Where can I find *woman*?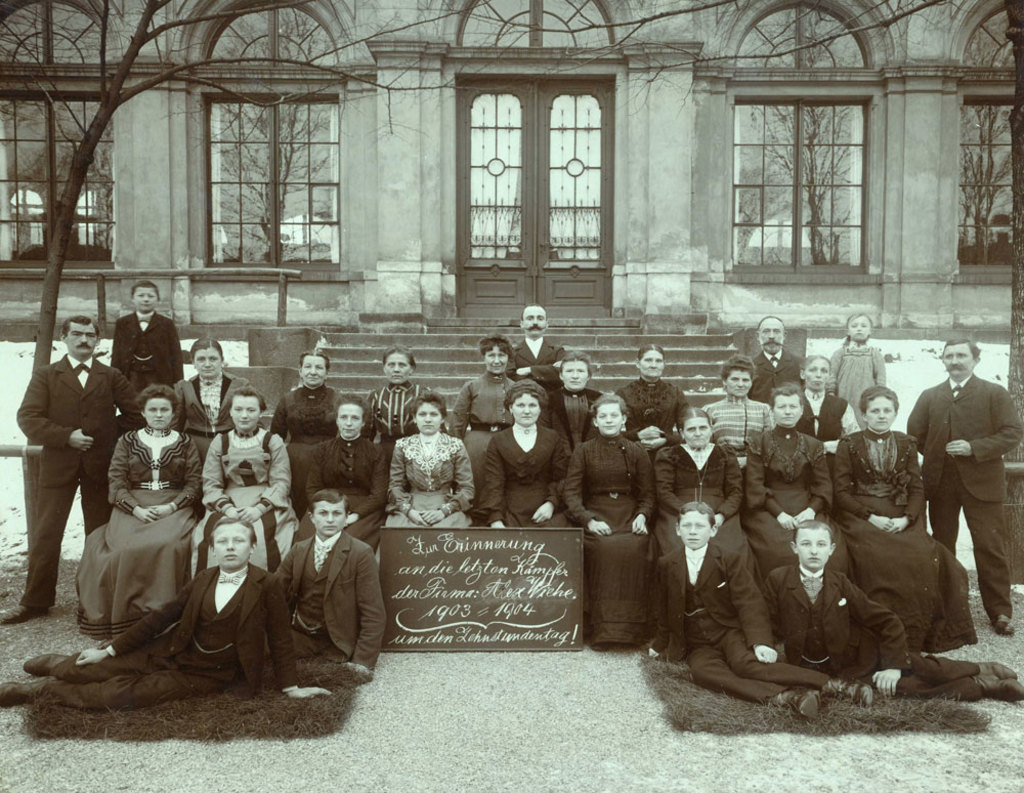
You can find it at [835, 385, 976, 655].
